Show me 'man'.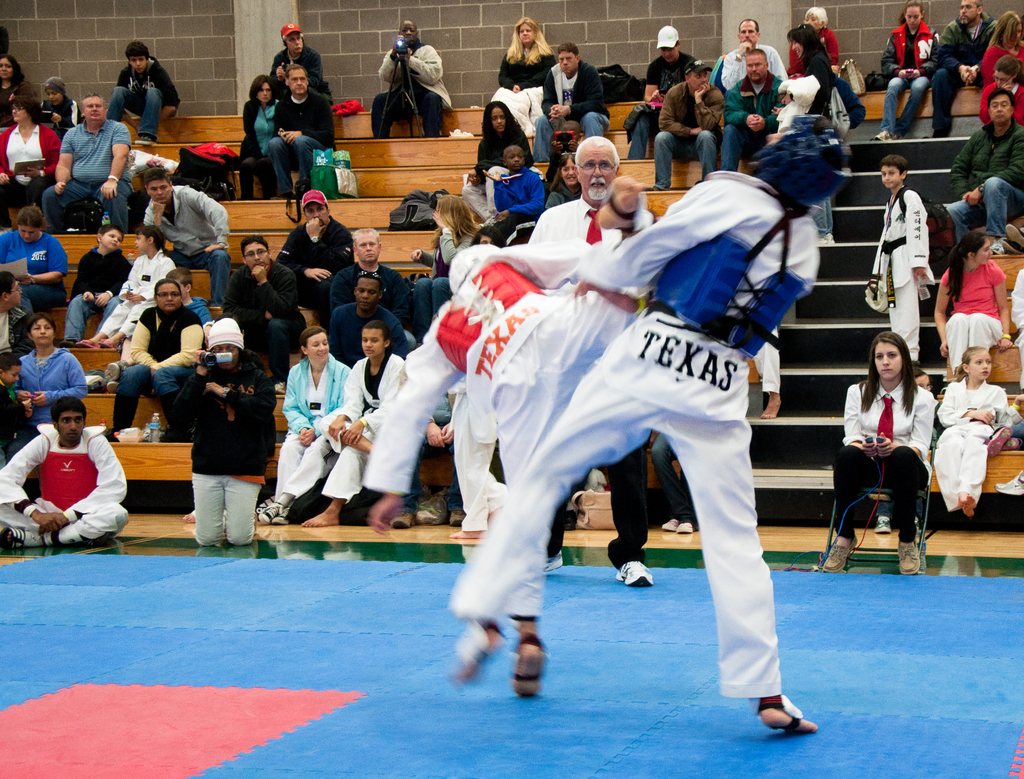
'man' is here: <bbox>0, 396, 131, 549</bbox>.
